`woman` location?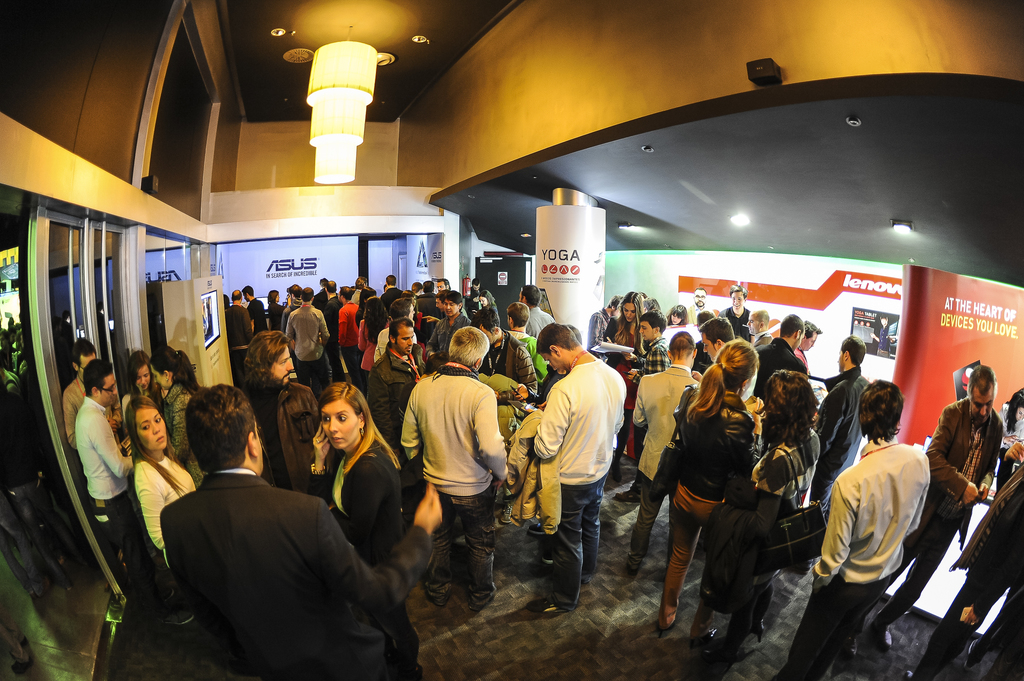
[658, 337, 762, 641]
